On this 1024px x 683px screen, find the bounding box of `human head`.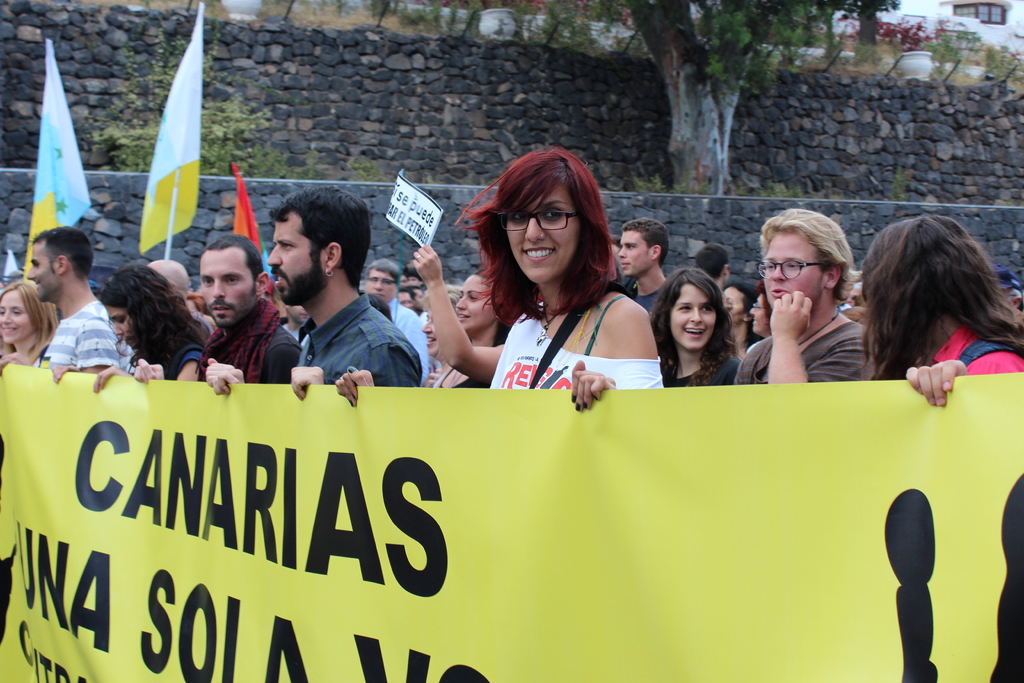
Bounding box: 0/278/58/345.
